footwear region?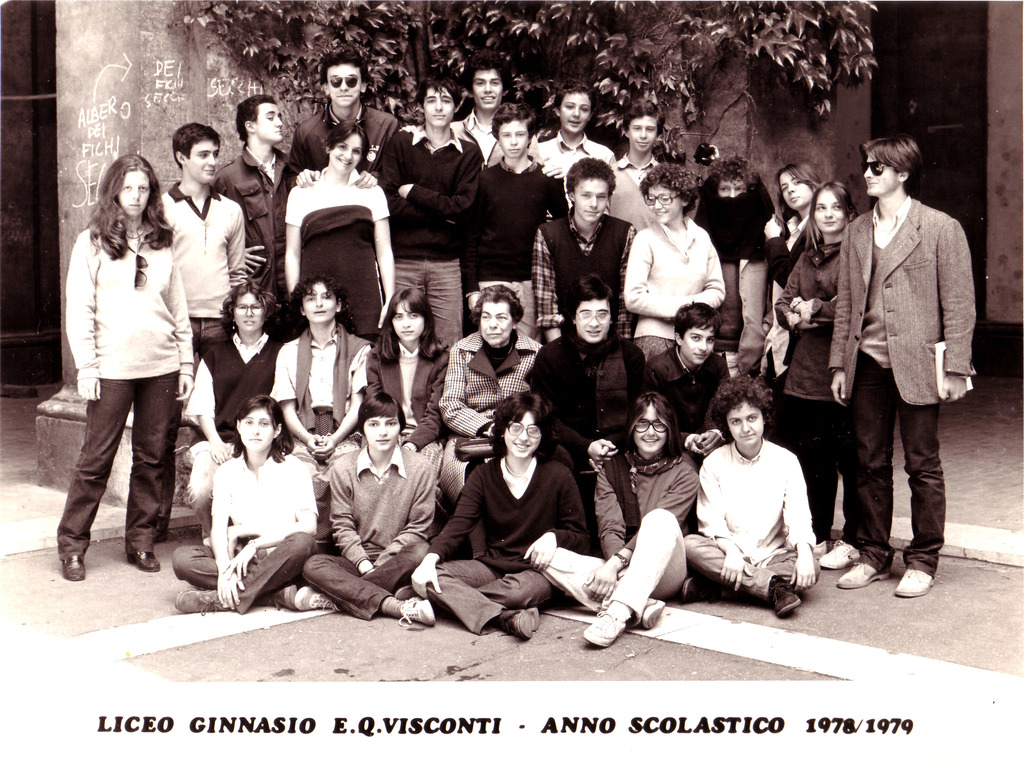
(511,609,545,642)
